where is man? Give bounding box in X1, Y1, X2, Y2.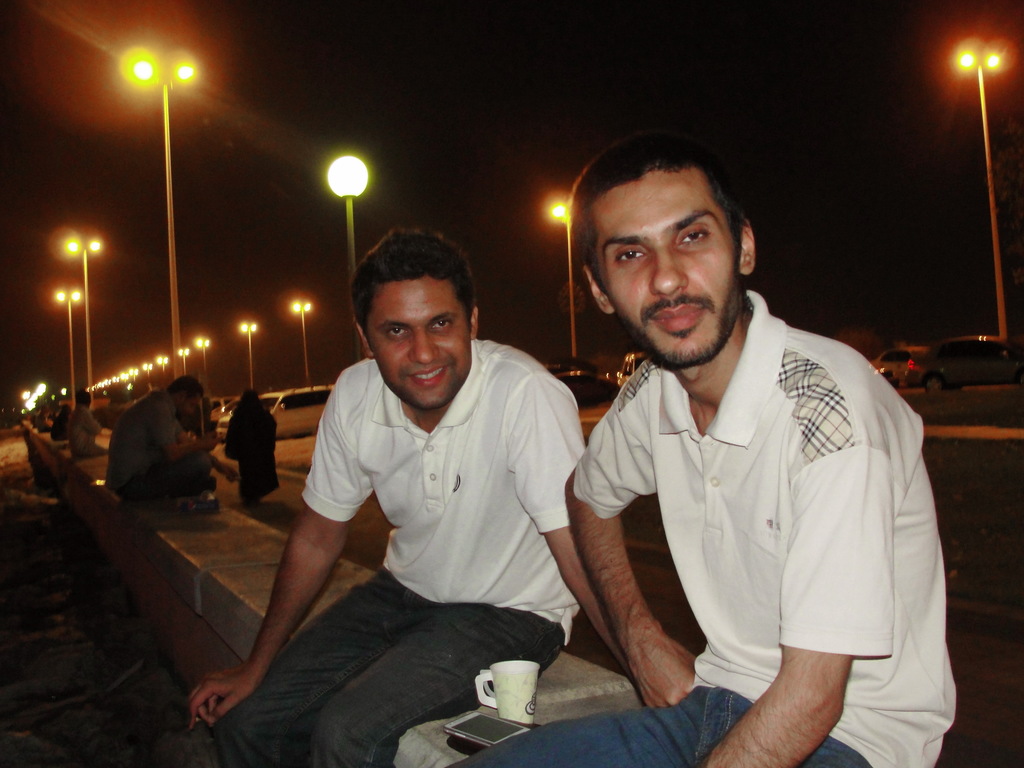
189, 228, 634, 767.
